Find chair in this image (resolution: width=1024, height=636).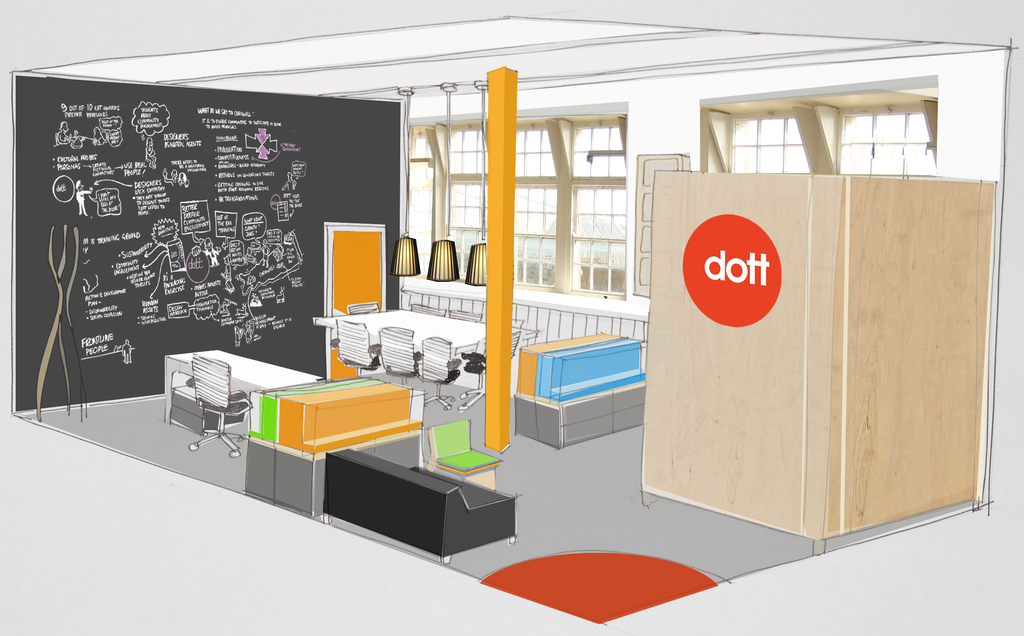
<region>349, 298, 380, 314</region>.
